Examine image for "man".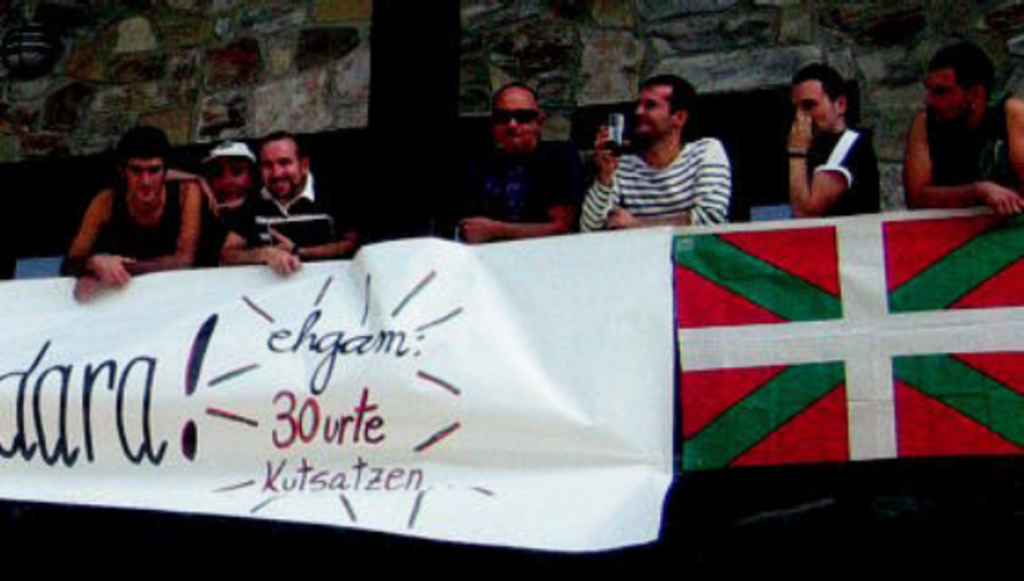
Examination result: l=578, t=71, r=728, b=228.
